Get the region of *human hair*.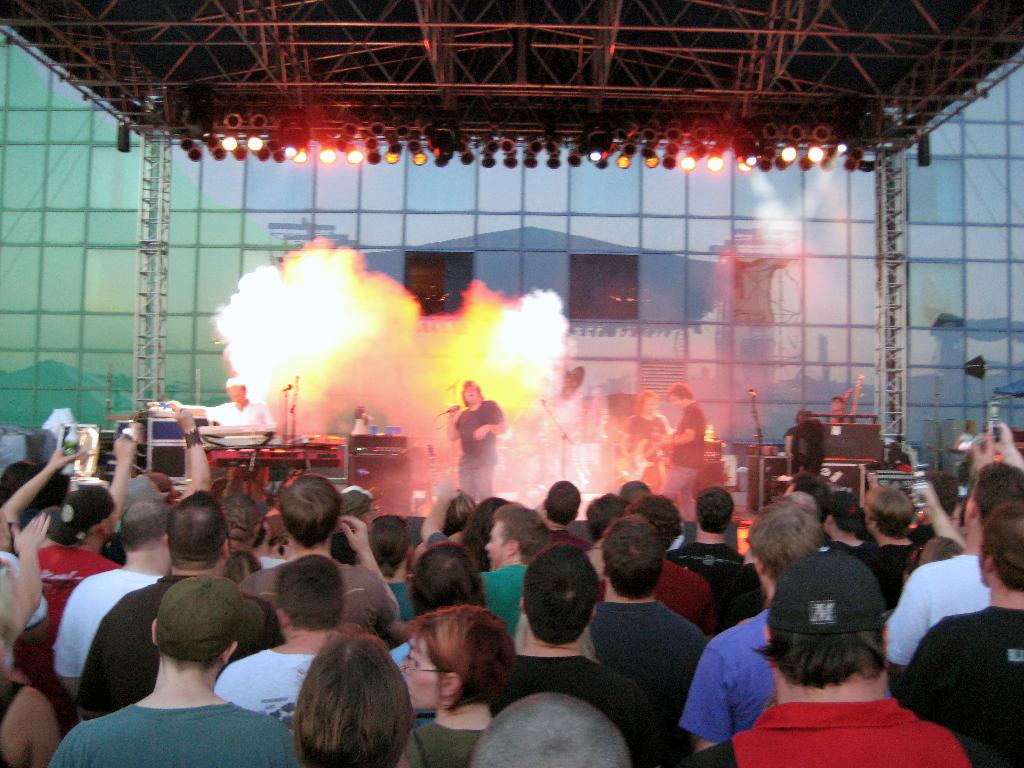
select_region(166, 488, 230, 573).
